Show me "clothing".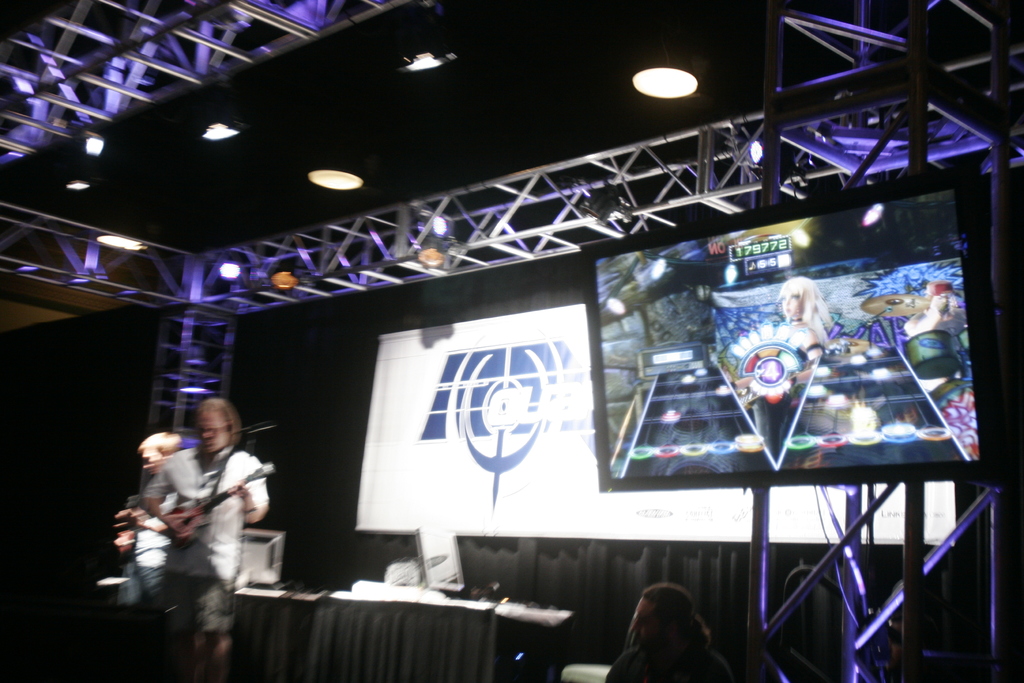
"clothing" is here: Rect(121, 442, 276, 680).
